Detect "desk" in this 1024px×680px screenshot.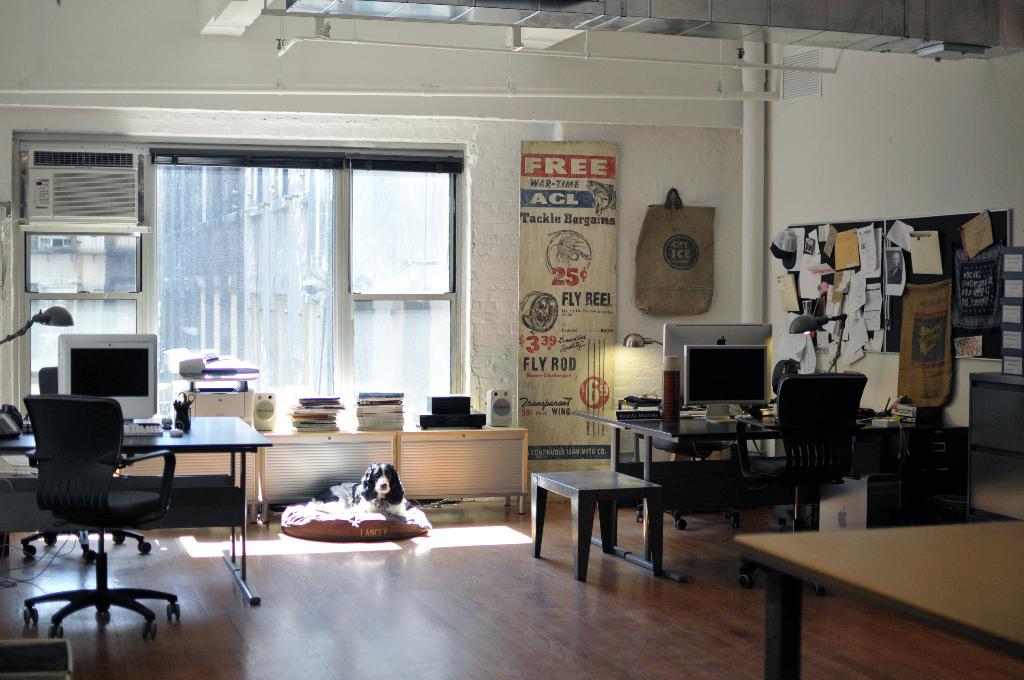
Detection: <box>524,463,678,586</box>.
